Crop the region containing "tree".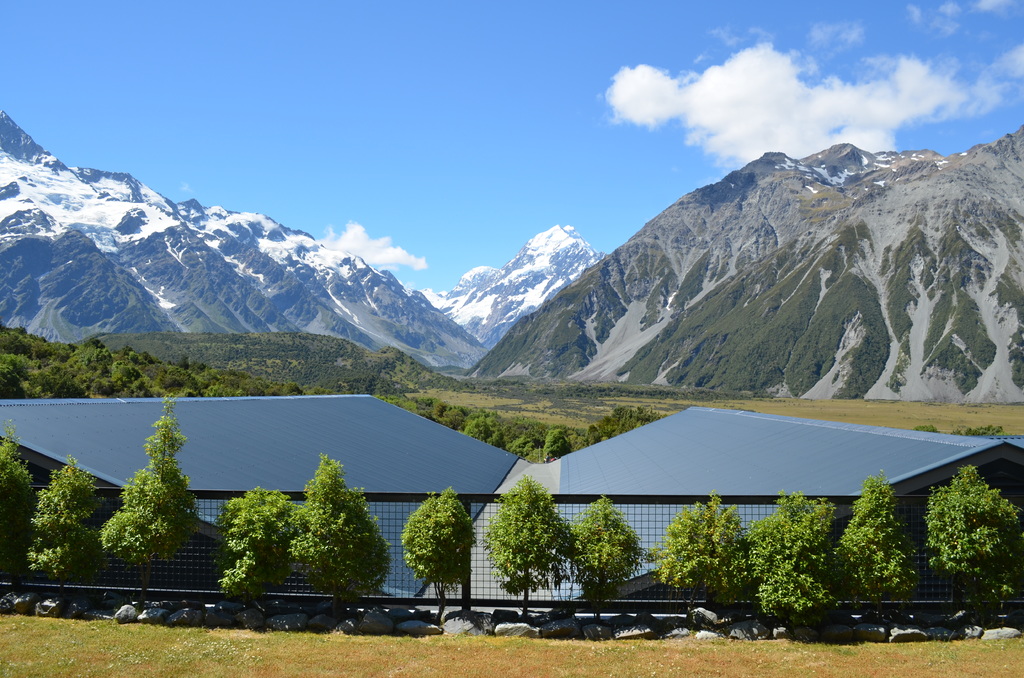
Crop region: (left=287, top=444, right=395, bottom=632).
